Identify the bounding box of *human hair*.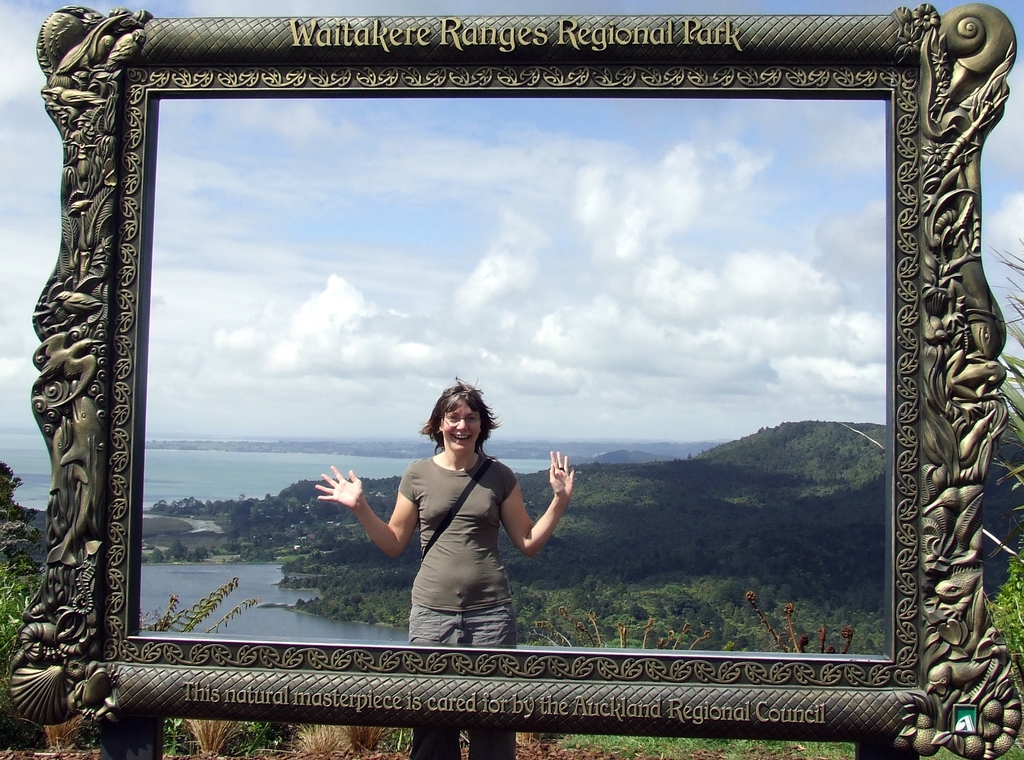
<region>428, 385, 510, 468</region>.
